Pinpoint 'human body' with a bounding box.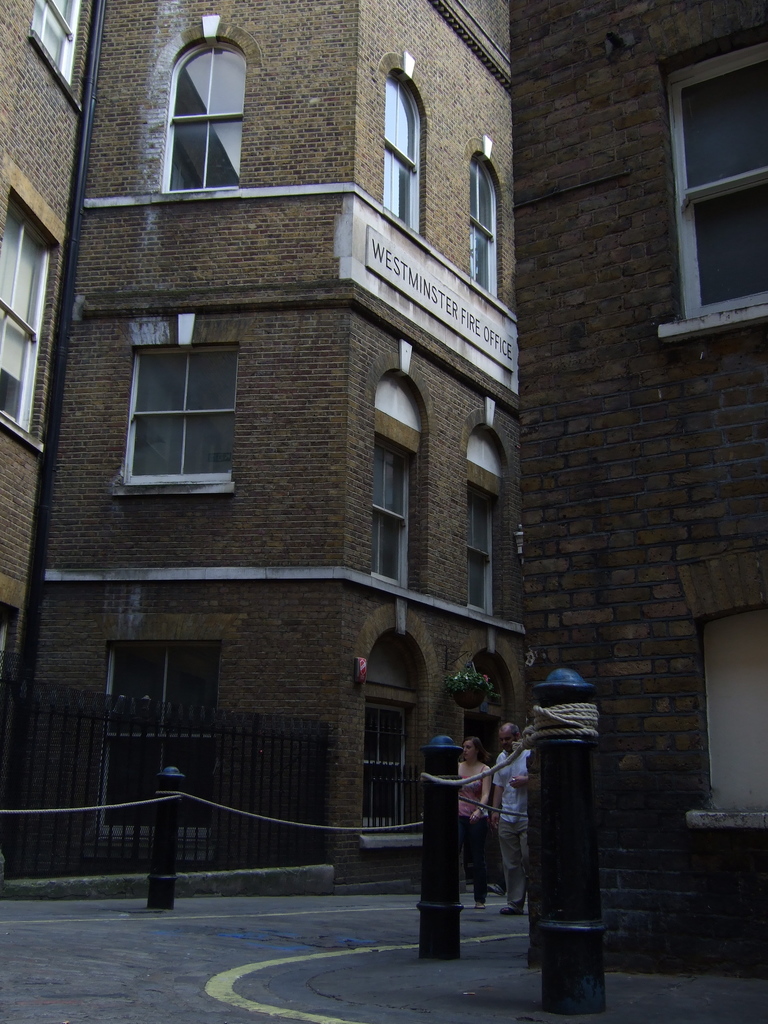
bbox=(489, 719, 532, 914).
